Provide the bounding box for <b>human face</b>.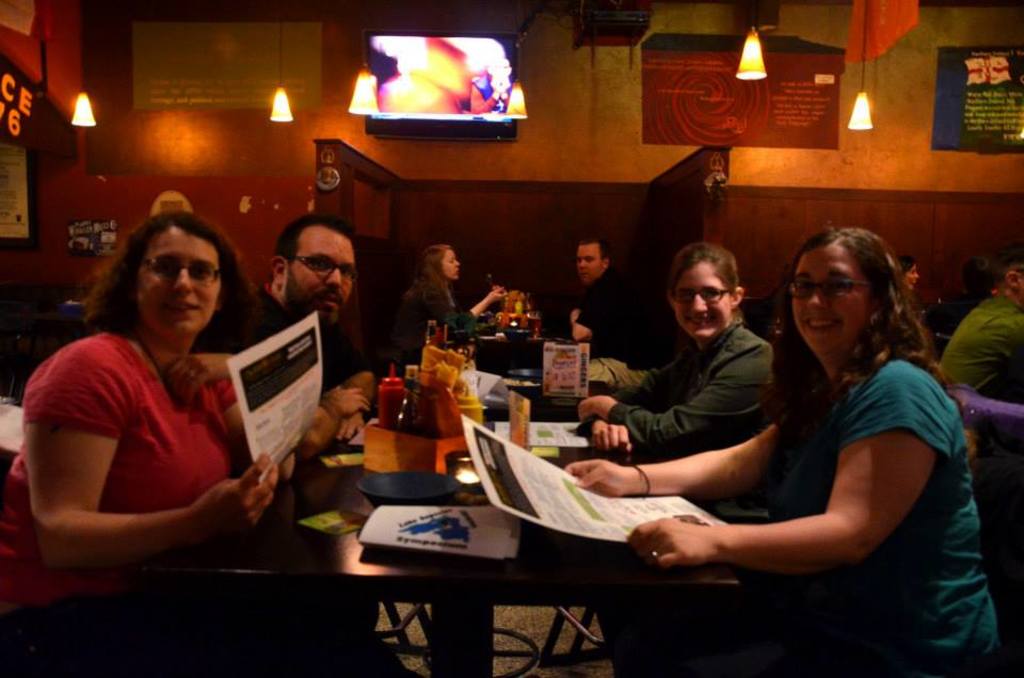
<bbox>1009, 267, 1023, 292</bbox>.
